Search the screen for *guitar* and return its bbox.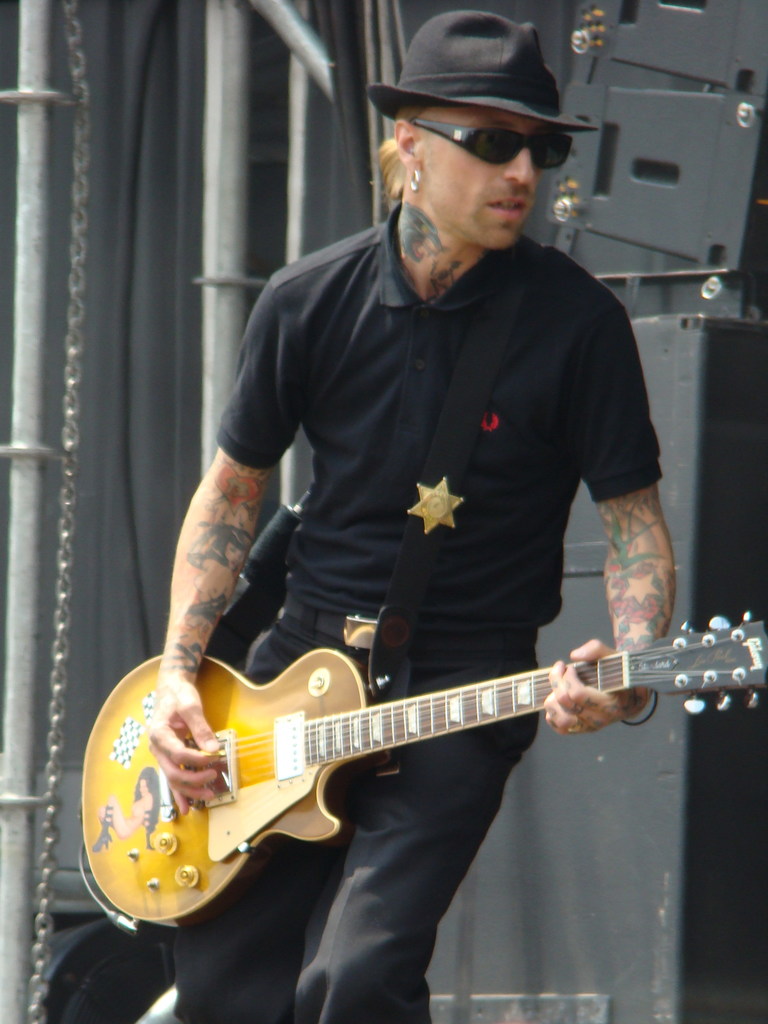
Found: pyautogui.locateOnScreen(84, 603, 767, 927).
